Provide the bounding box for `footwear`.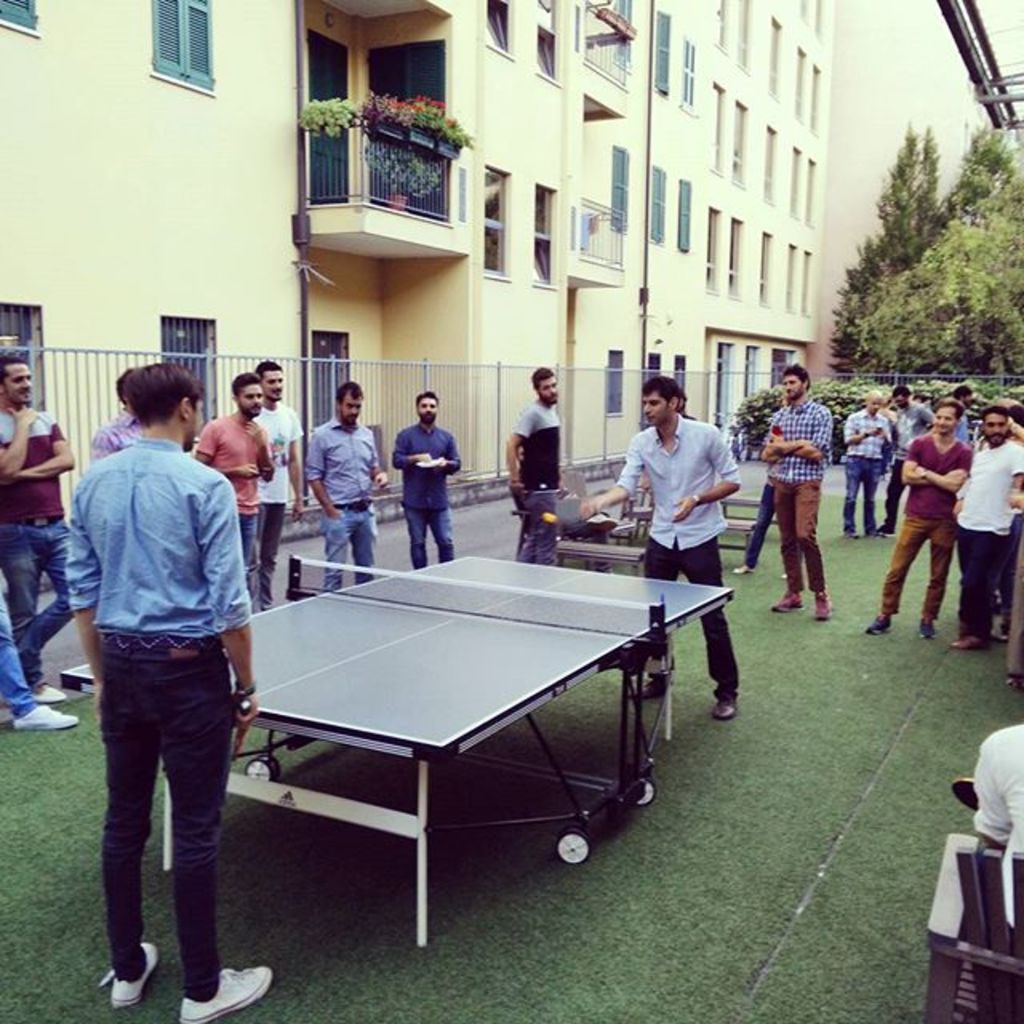
bbox(880, 523, 898, 541).
